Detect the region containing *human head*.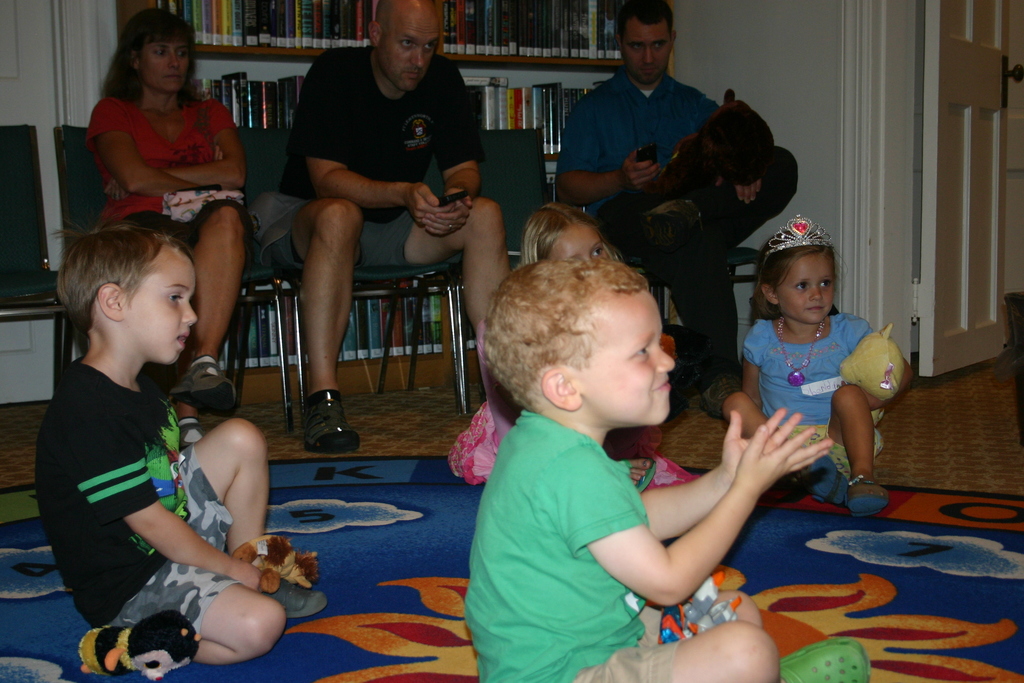
crop(519, 199, 623, 262).
